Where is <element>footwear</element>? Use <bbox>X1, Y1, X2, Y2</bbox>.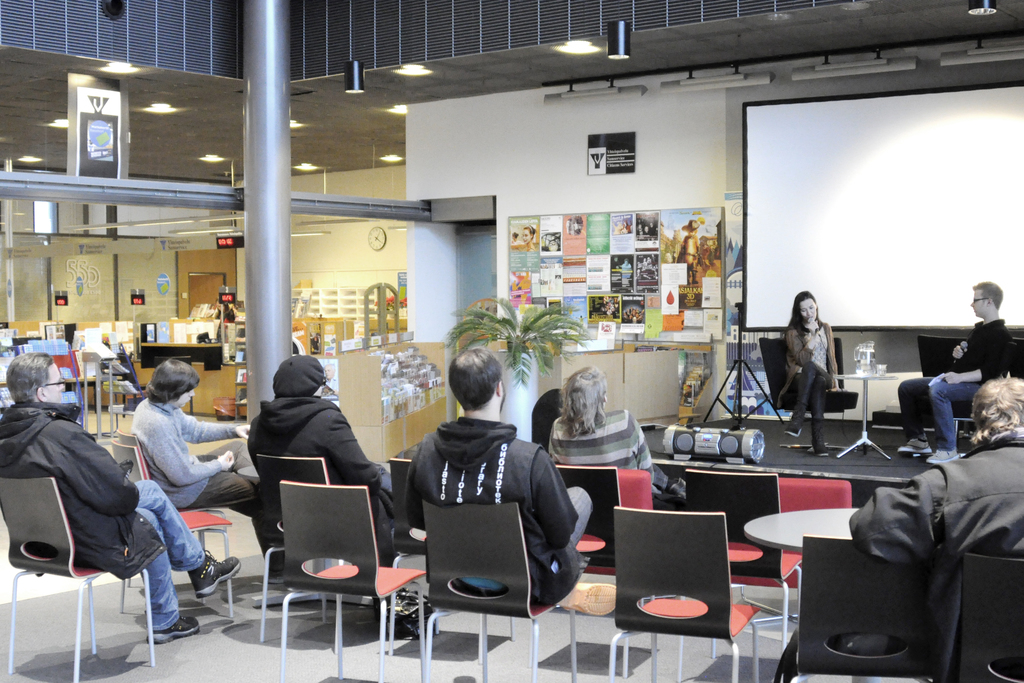
<bbox>189, 548, 242, 599</bbox>.
